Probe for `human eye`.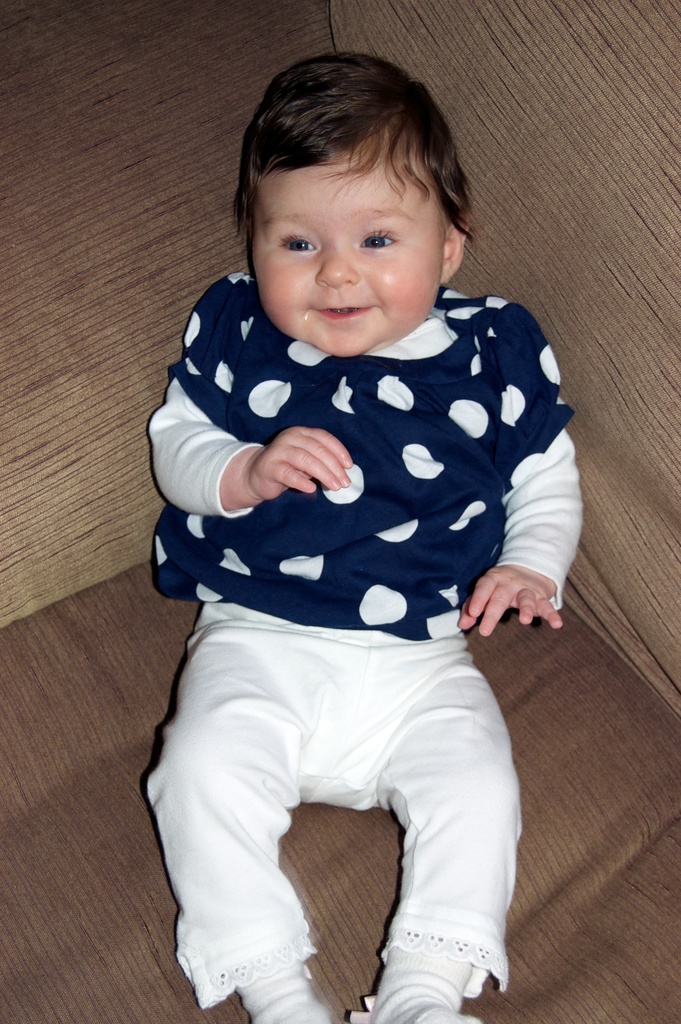
Probe result: 272/228/322/254.
